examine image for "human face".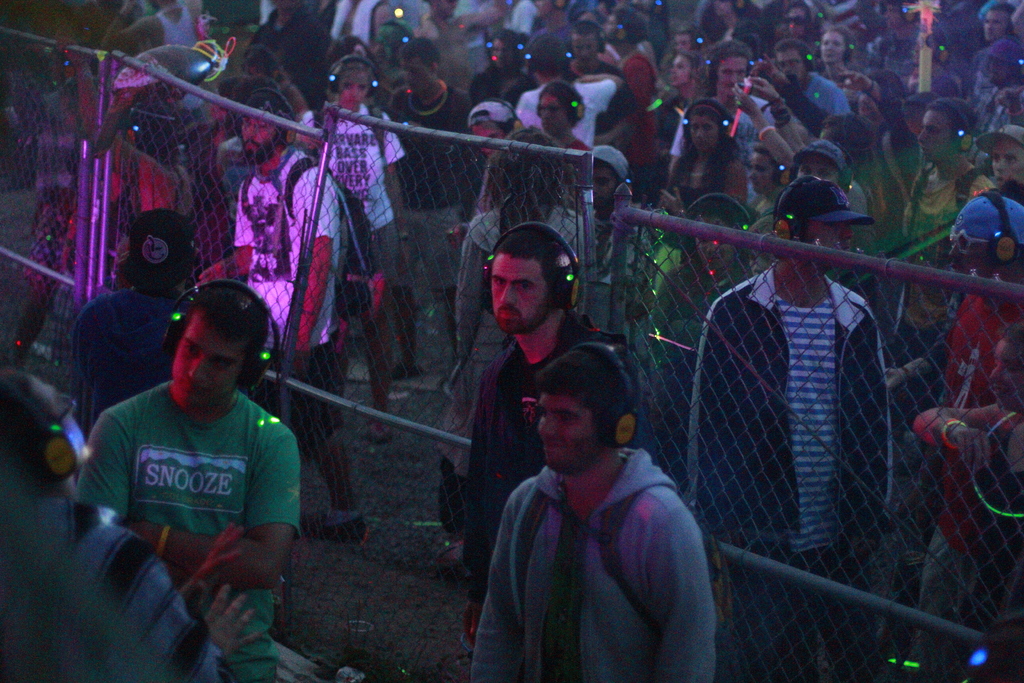
Examination result: x1=723 y1=56 x2=751 y2=97.
